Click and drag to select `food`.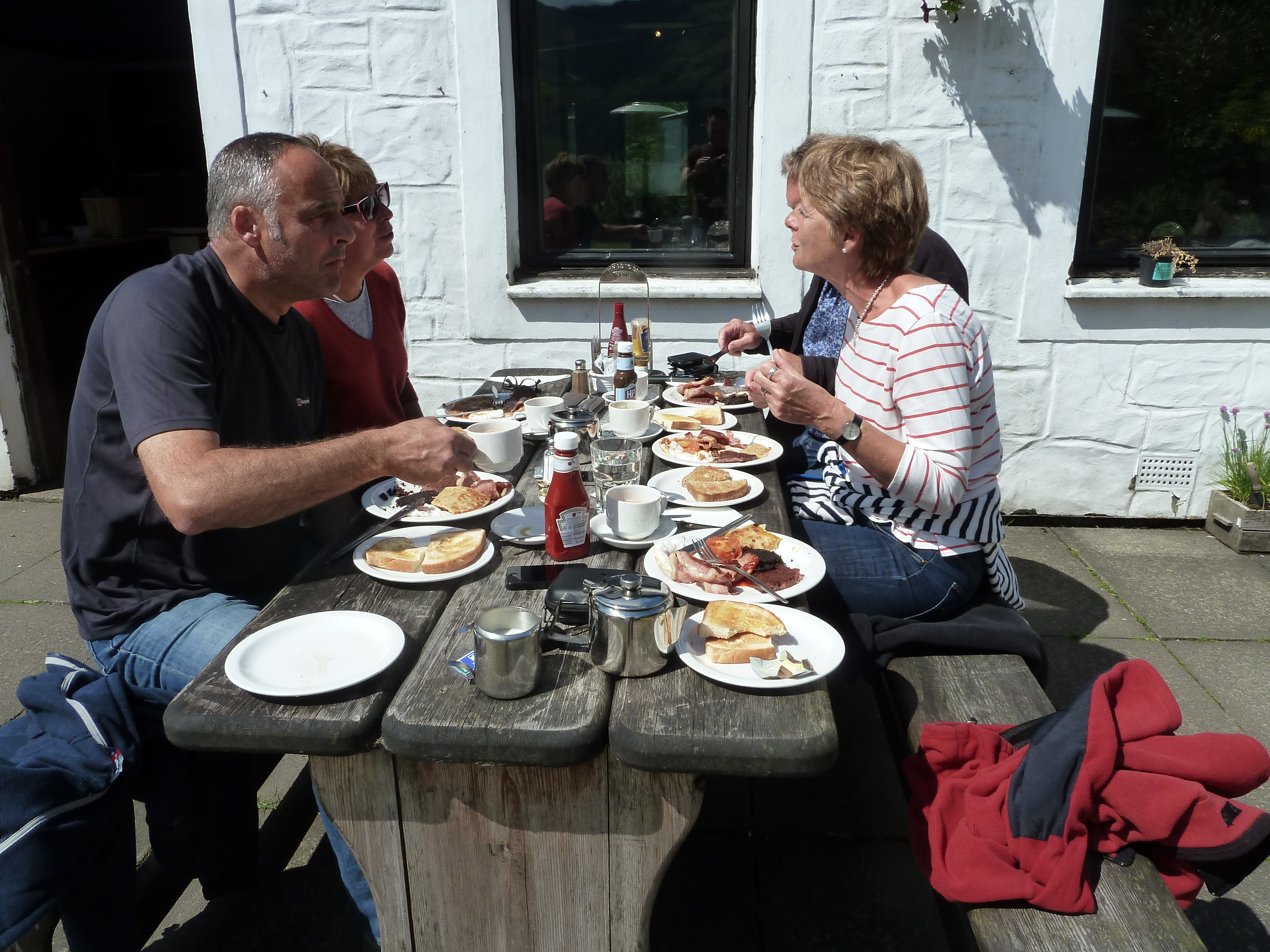
Selection: <region>141, 125, 168, 133</region>.
